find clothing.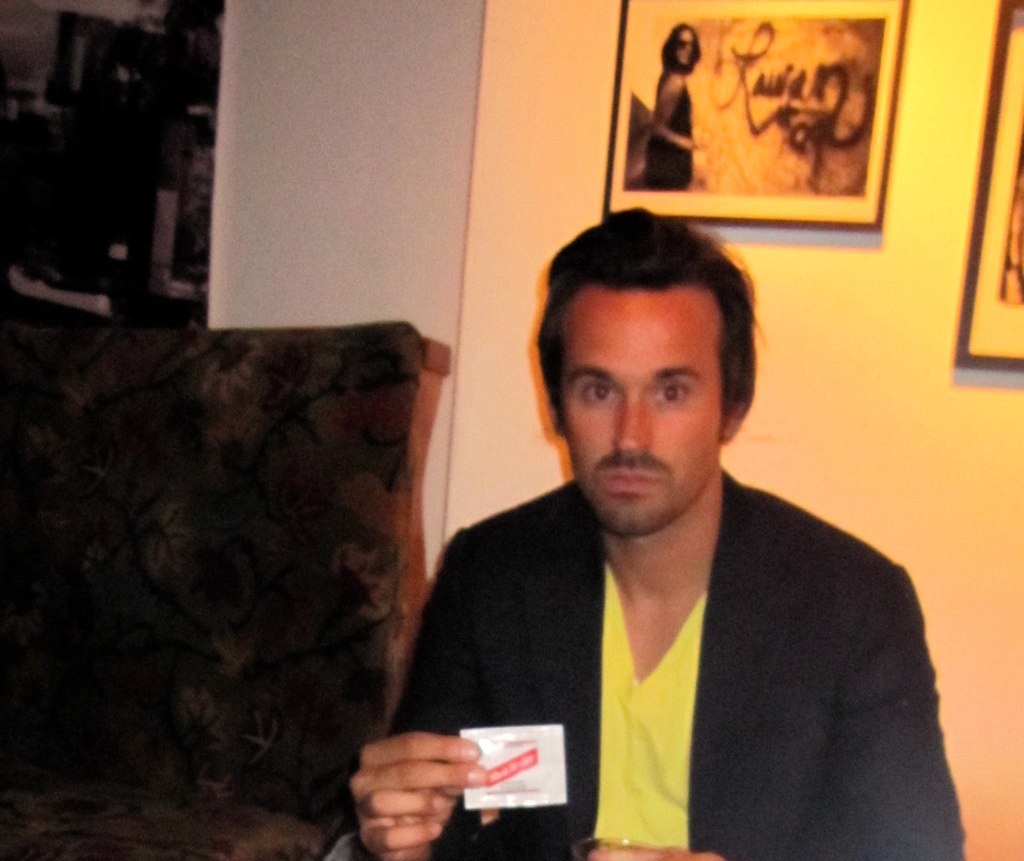
[x1=642, y1=70, x2=696, y2=187].
